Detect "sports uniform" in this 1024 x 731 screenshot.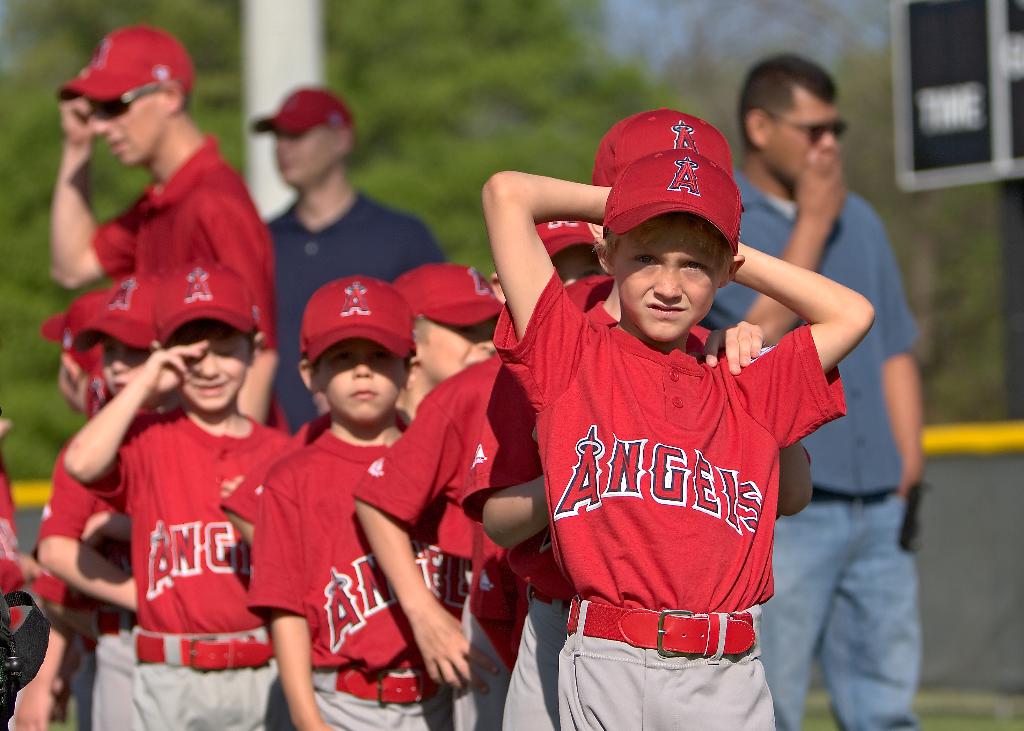
Detection: (20,422,132,730).
